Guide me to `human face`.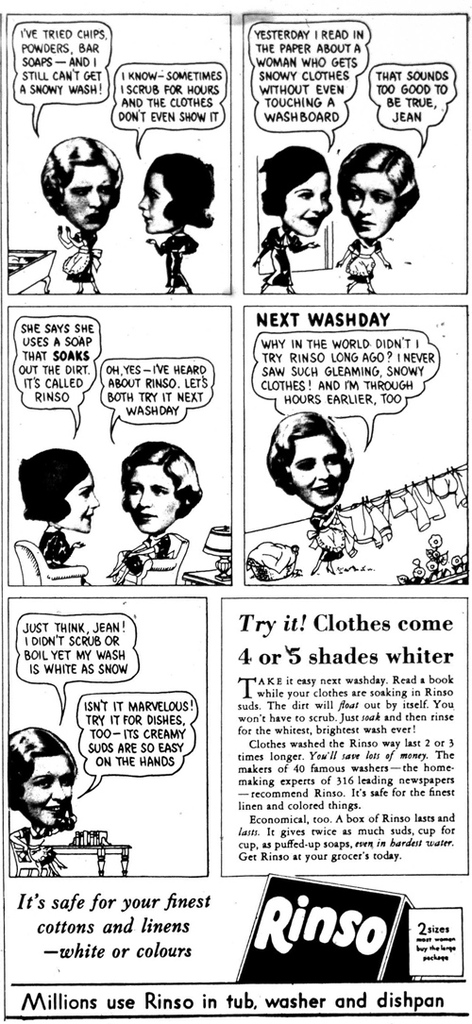
Guidance: box=[139, 173, 176, 232].
